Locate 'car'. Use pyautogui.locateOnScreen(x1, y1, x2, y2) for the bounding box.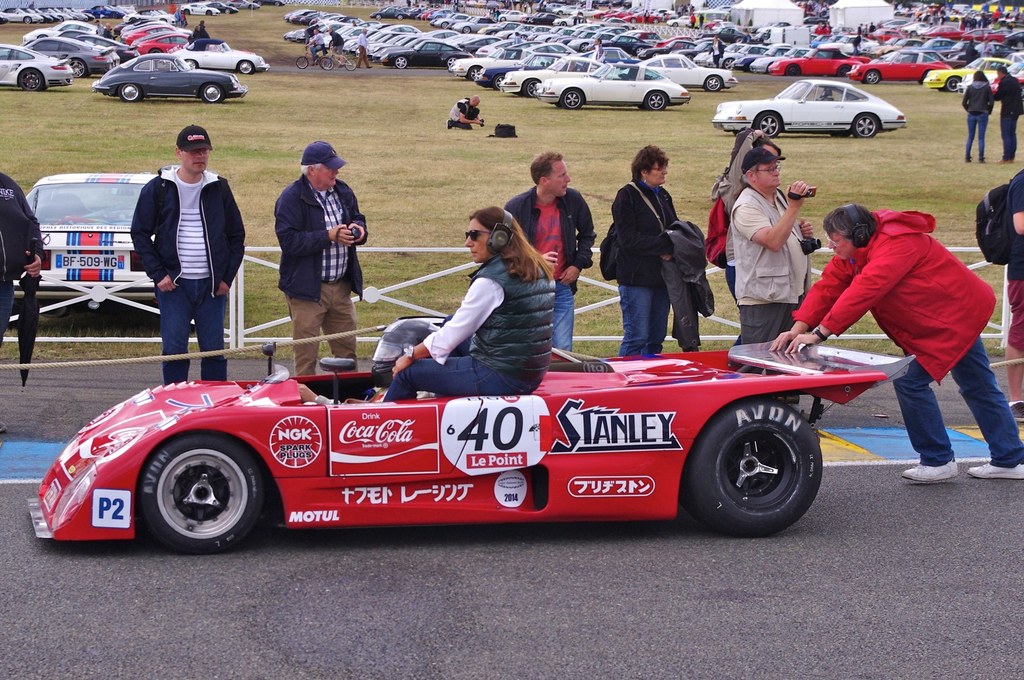
pyautogui.locateOnScreen(56, 27, 136, 70).
